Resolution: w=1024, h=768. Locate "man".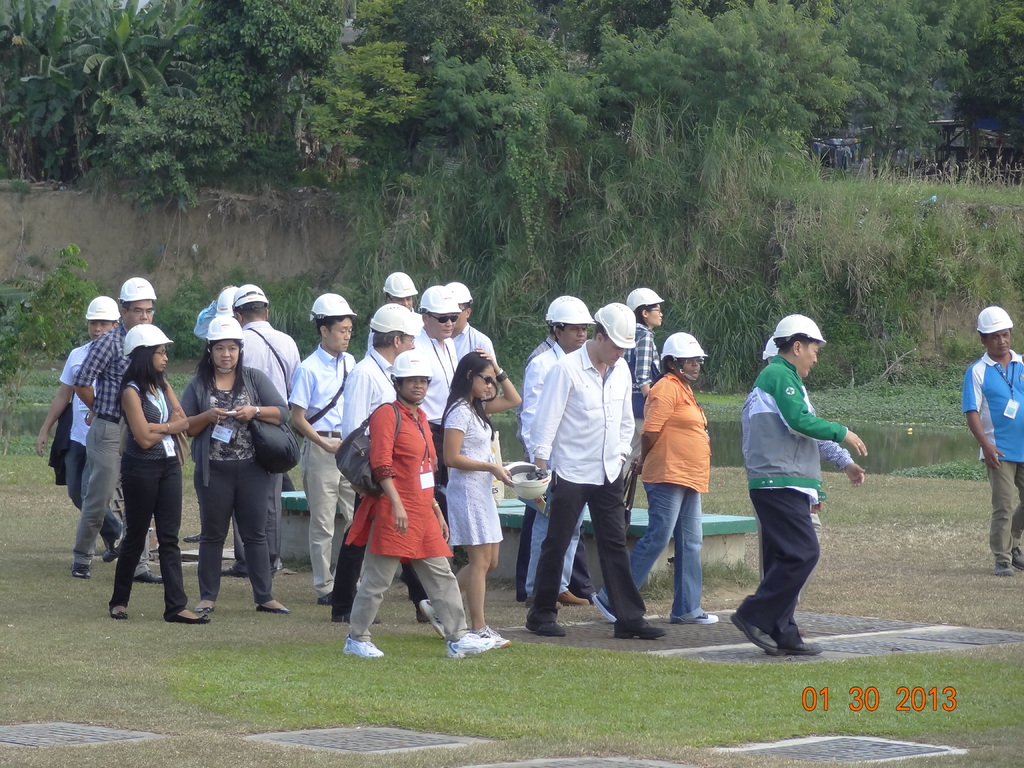
(x1=412, y1=284, x2=460, y2=484).
